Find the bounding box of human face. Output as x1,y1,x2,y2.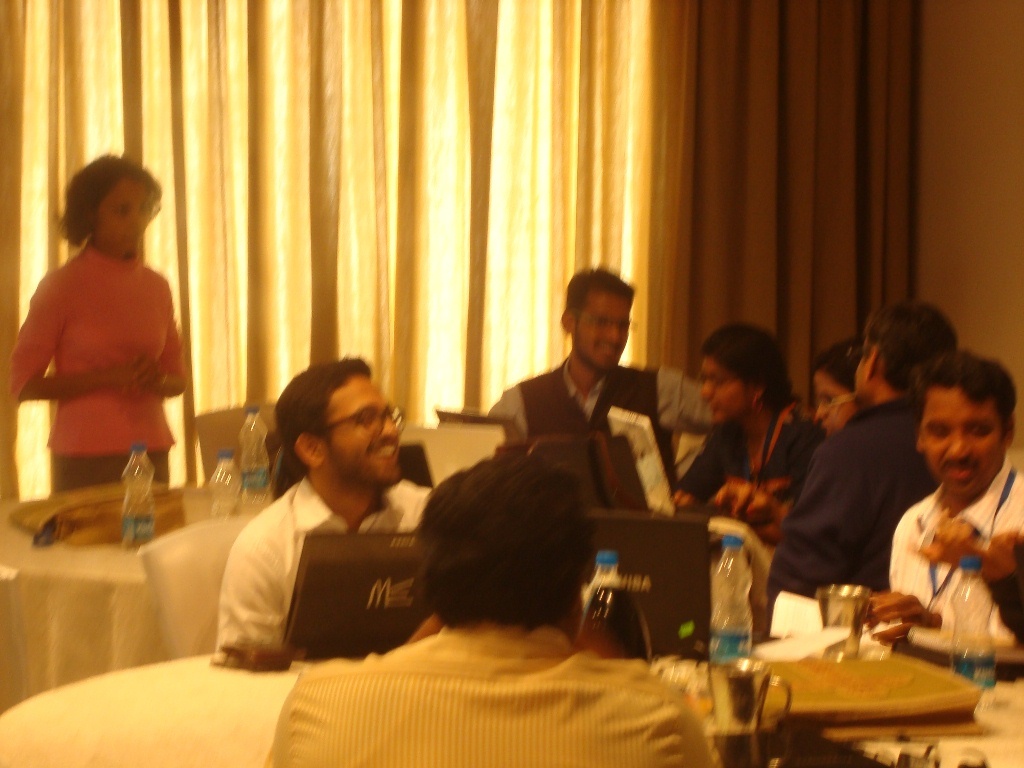
918,388,1010,495.
